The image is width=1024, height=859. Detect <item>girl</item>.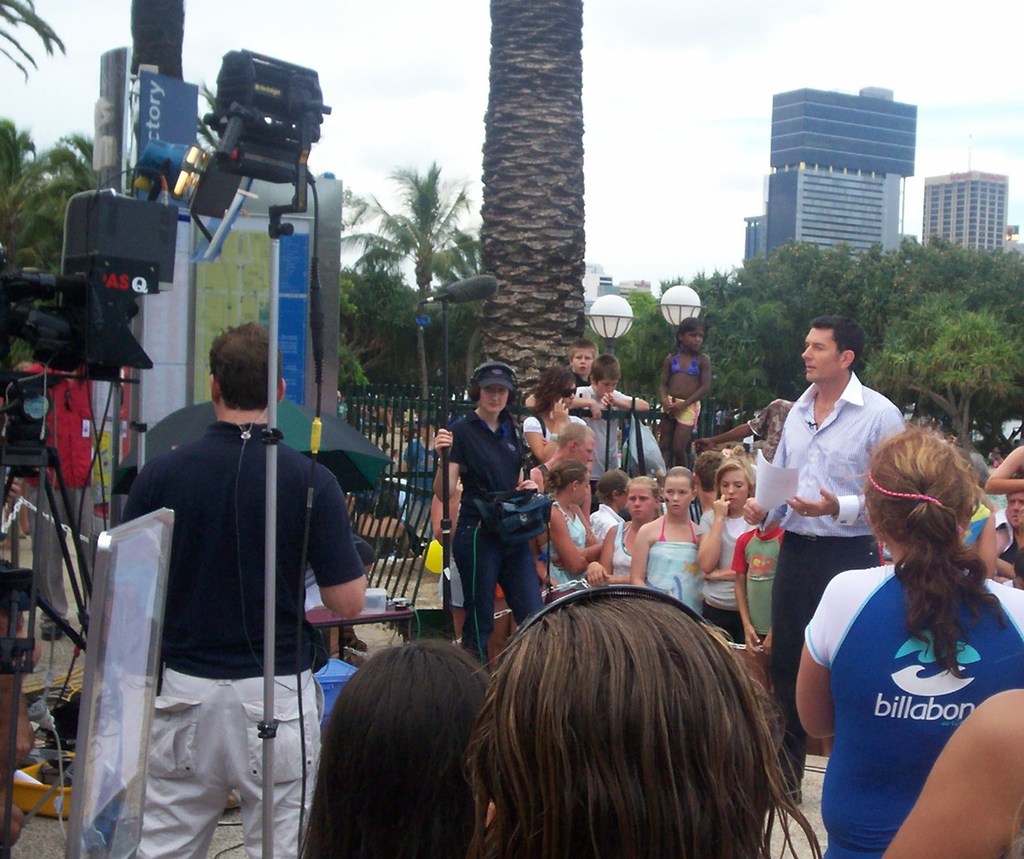
Detection: (697,460,760,643).
